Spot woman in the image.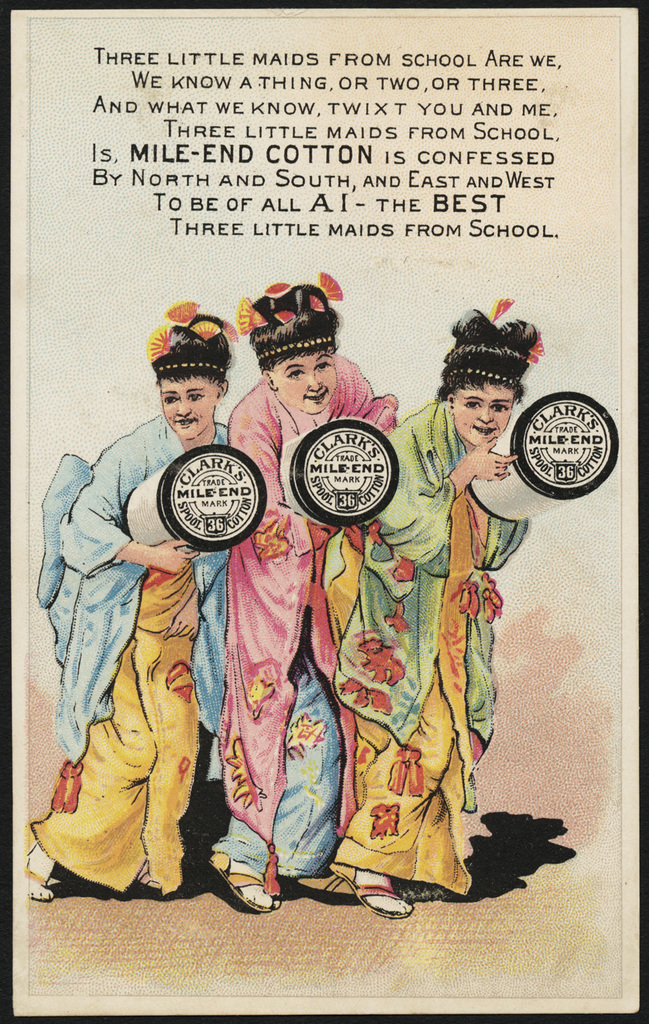
woman found at x1=315 y1=296 x2=552 y2=923.
